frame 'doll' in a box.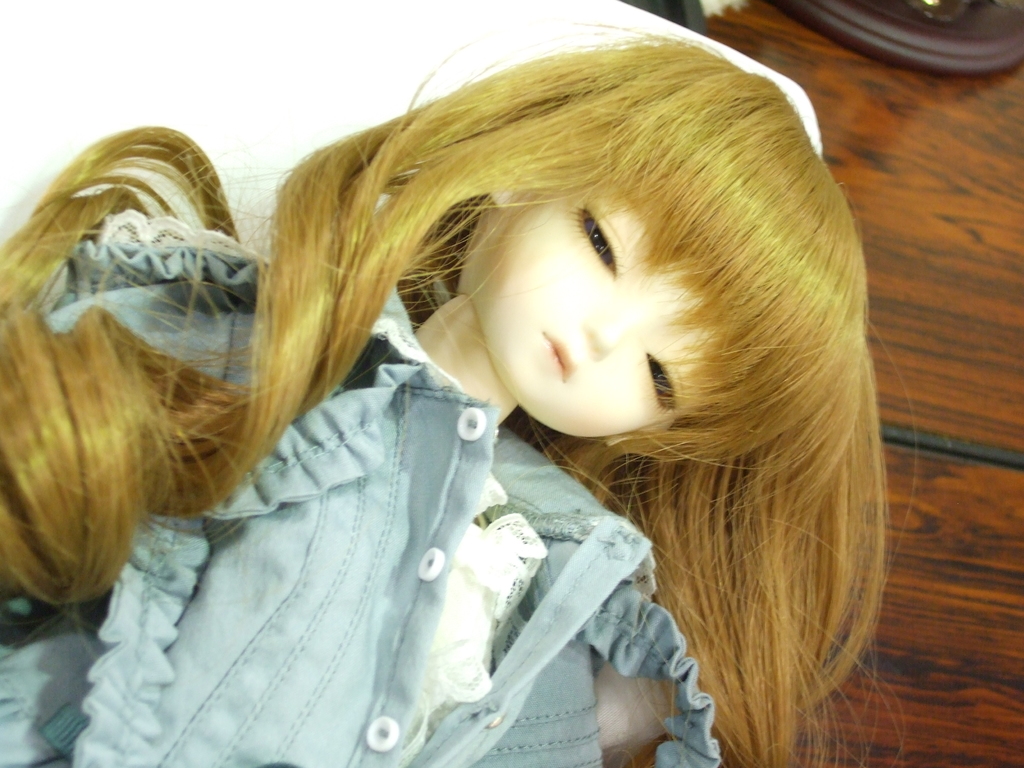
rect(87, 0, 941, 730).
